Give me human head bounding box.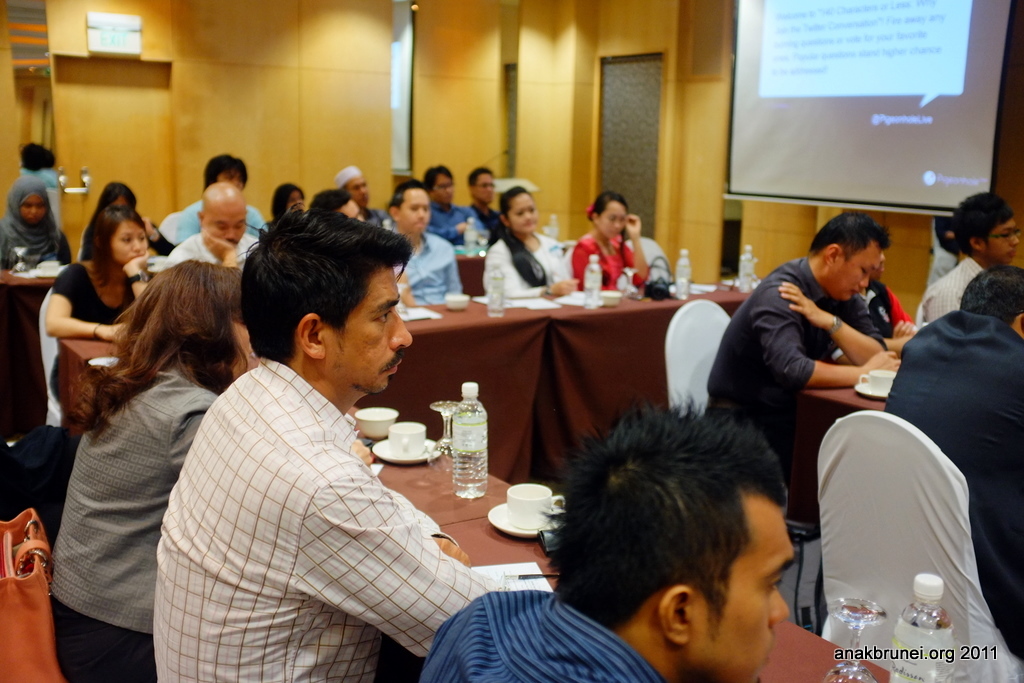
pyautogui.locateOnScreen(959, 264, 1023, 339).
